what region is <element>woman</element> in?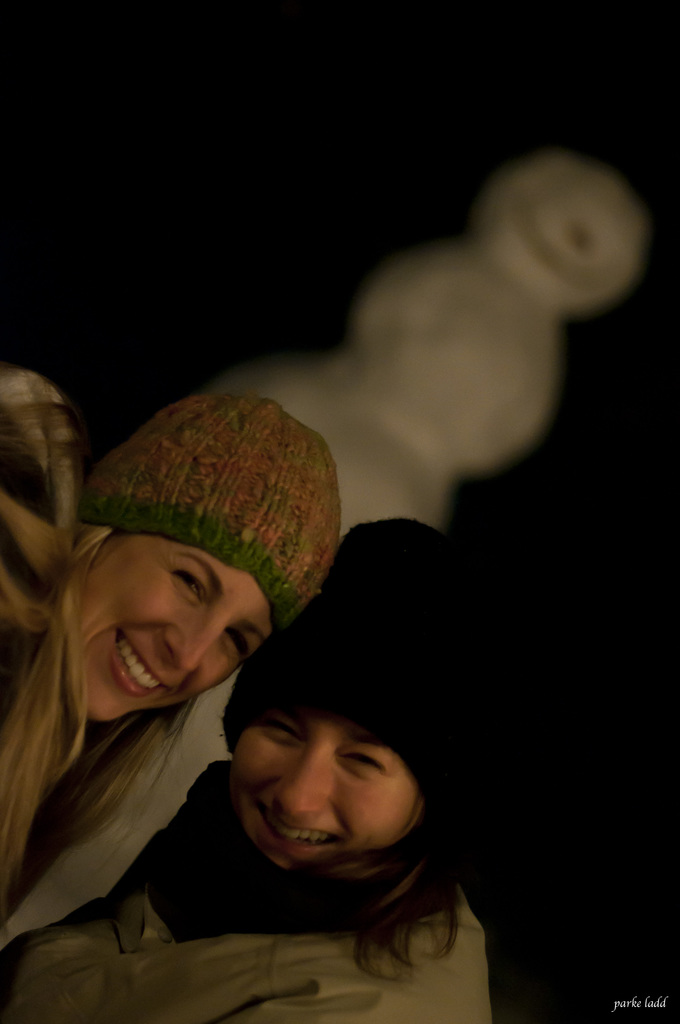
1/500/496/1023.
